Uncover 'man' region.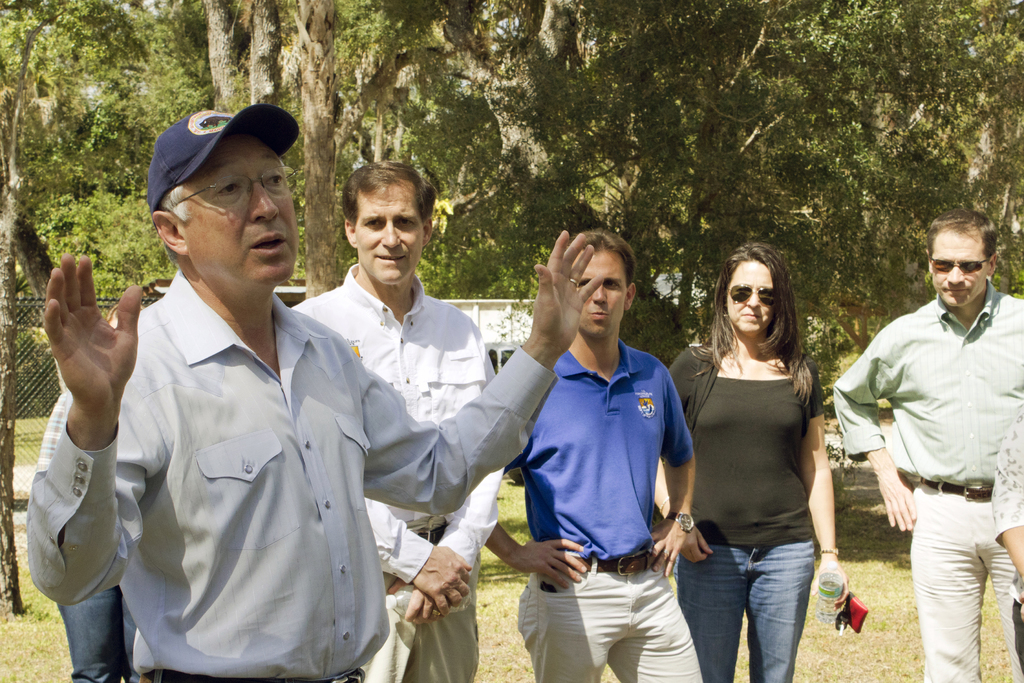
Uncovered: region(824, 206, 1023, 682).
